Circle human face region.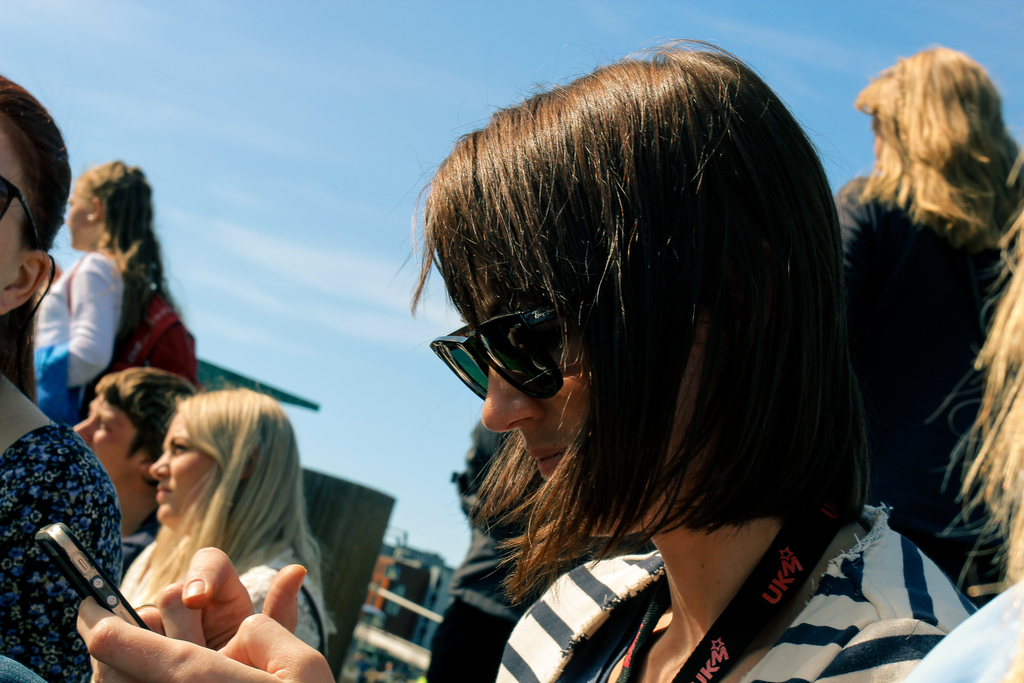
Region: bbox=[435, 281, 586, 479].
